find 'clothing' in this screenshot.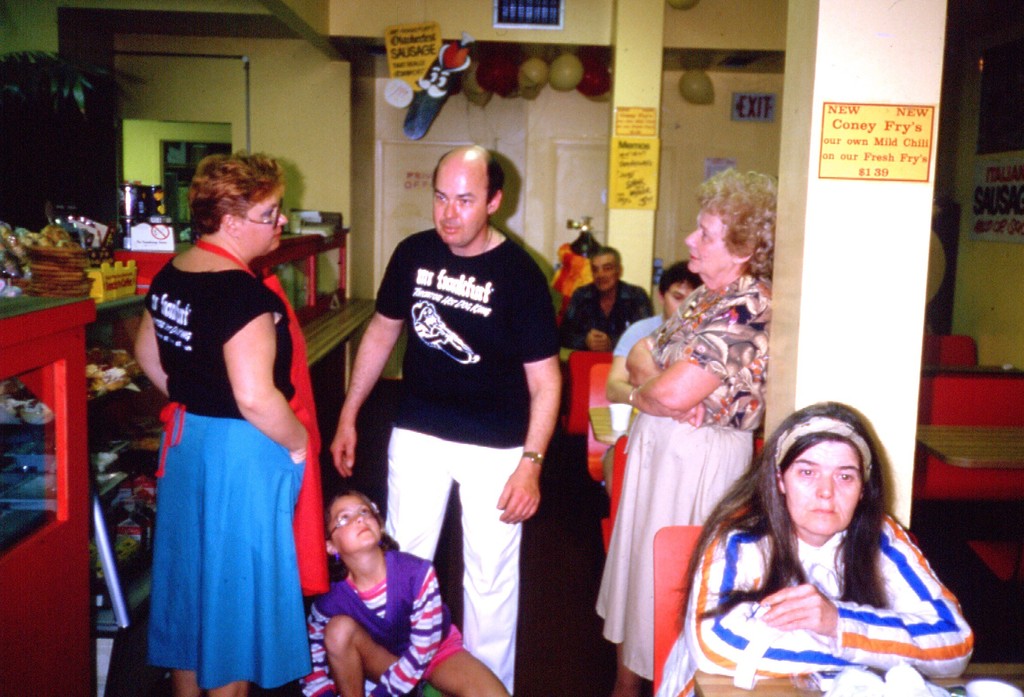
The bounding box for 'clothing' is left=653, top=508, right=972, bottom=696.
